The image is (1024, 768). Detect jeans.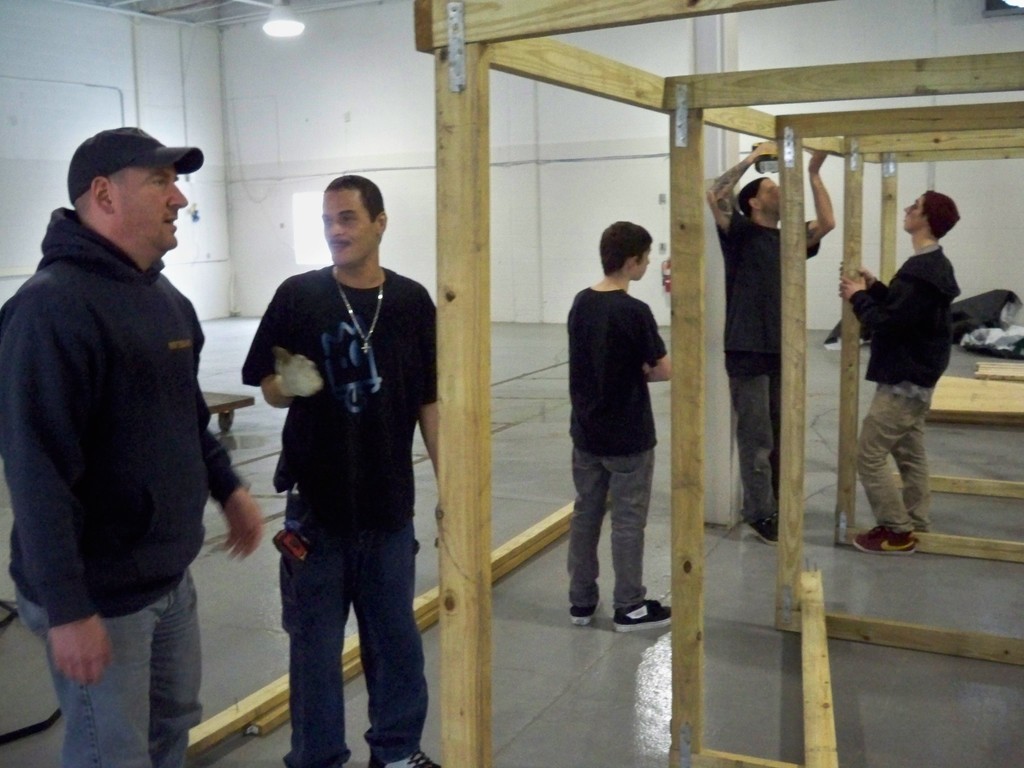
Detection: (257,487,423,759).
